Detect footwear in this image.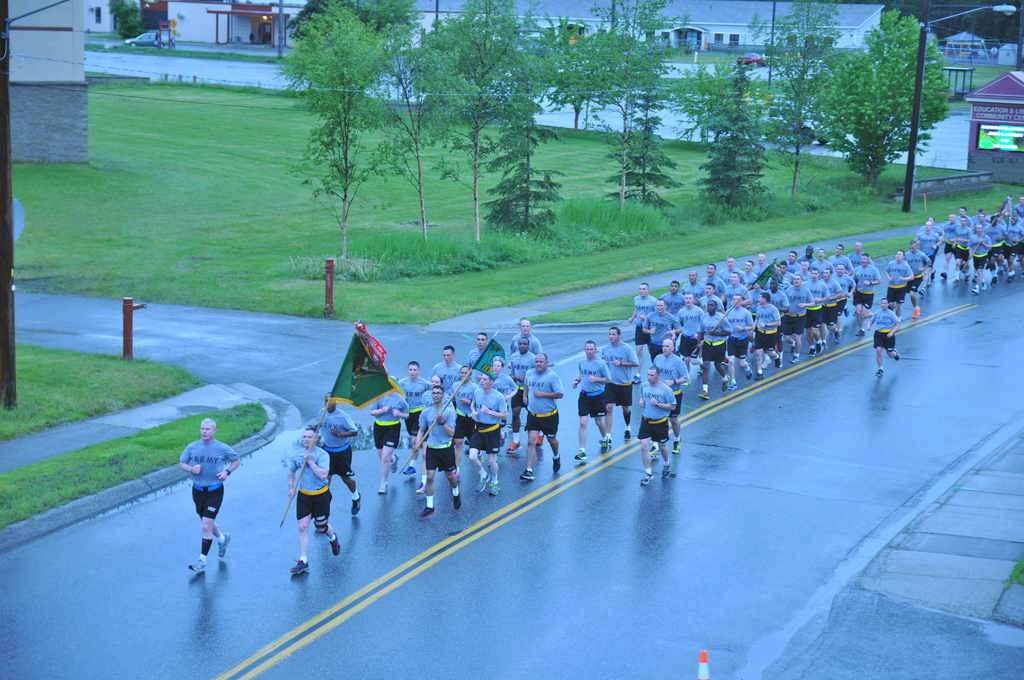
Detection: bbox=(520, 470, 534, 478).
